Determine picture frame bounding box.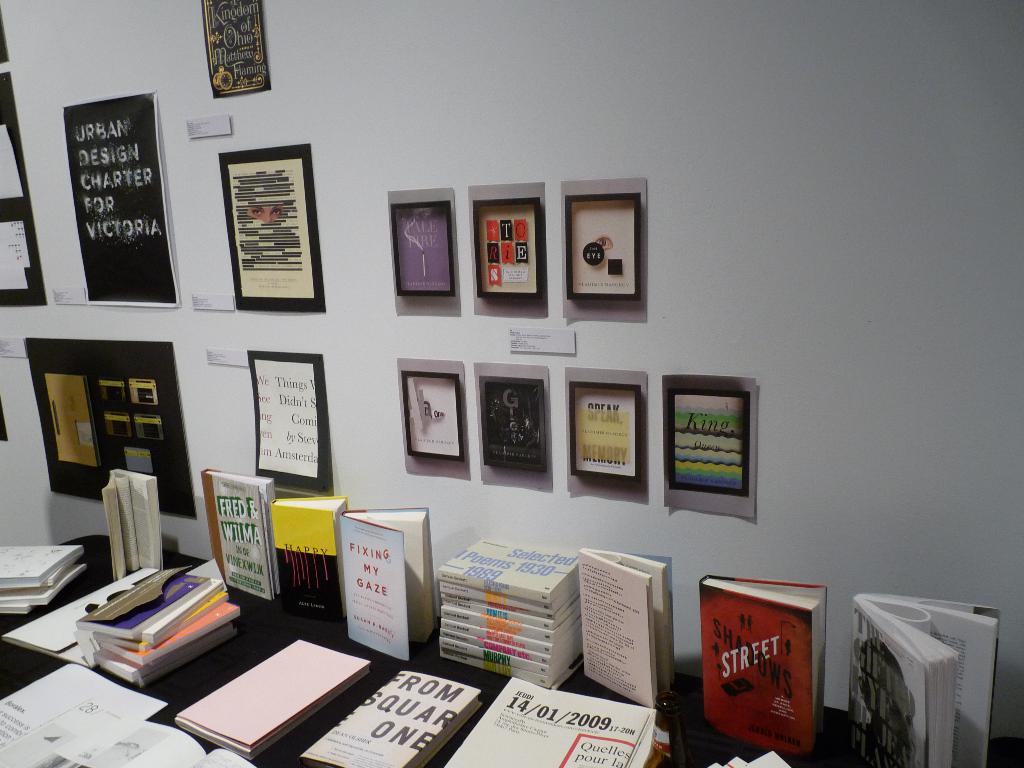
Determined: 401 369 467 462.
